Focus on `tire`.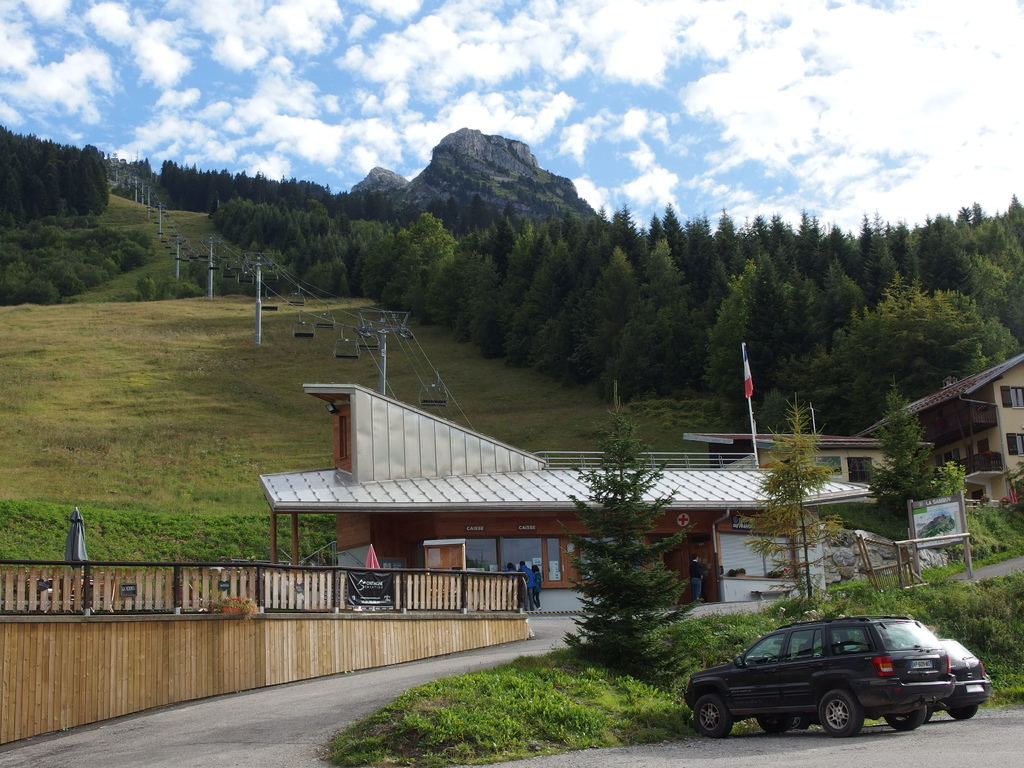
Focused at 947/704/977/720.
